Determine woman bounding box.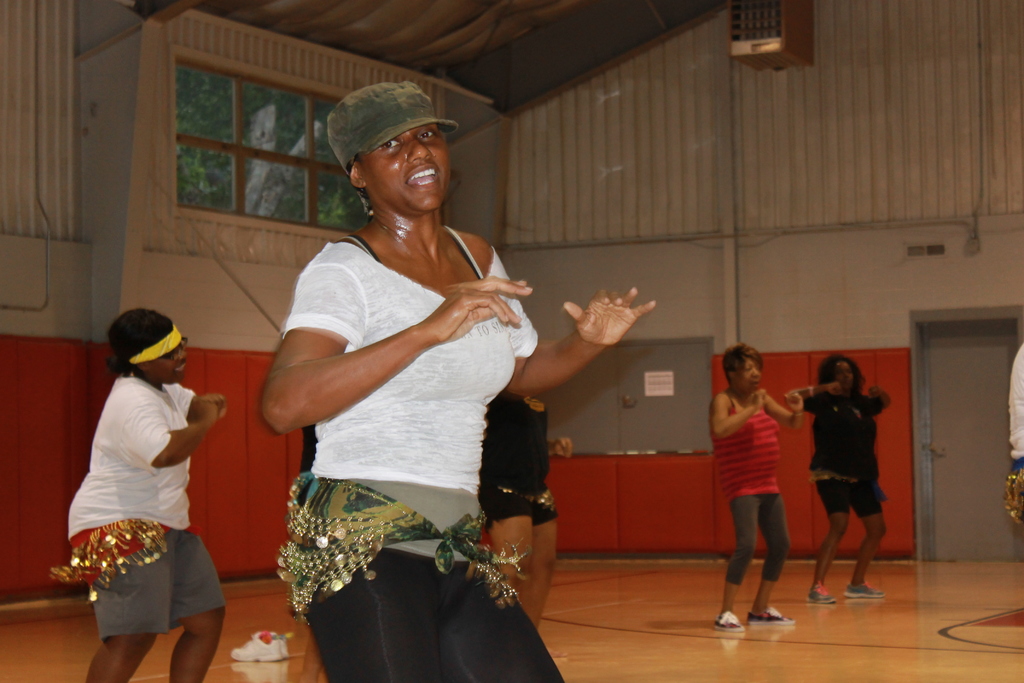
Determined: bbox(250, 69, 564, 671).
